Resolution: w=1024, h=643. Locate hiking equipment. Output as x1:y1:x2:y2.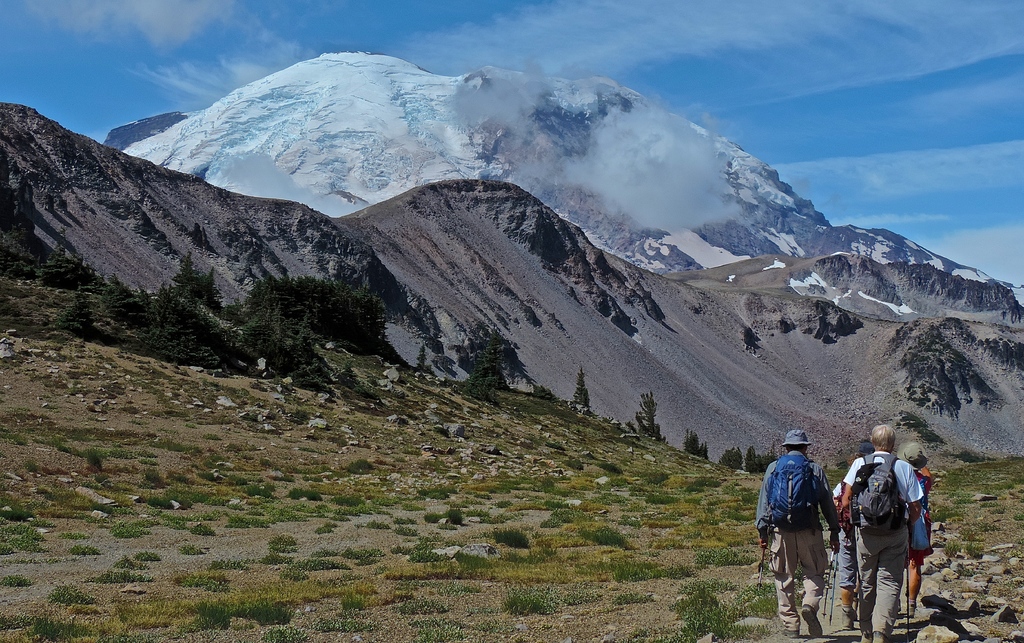
756:534:766:591.
